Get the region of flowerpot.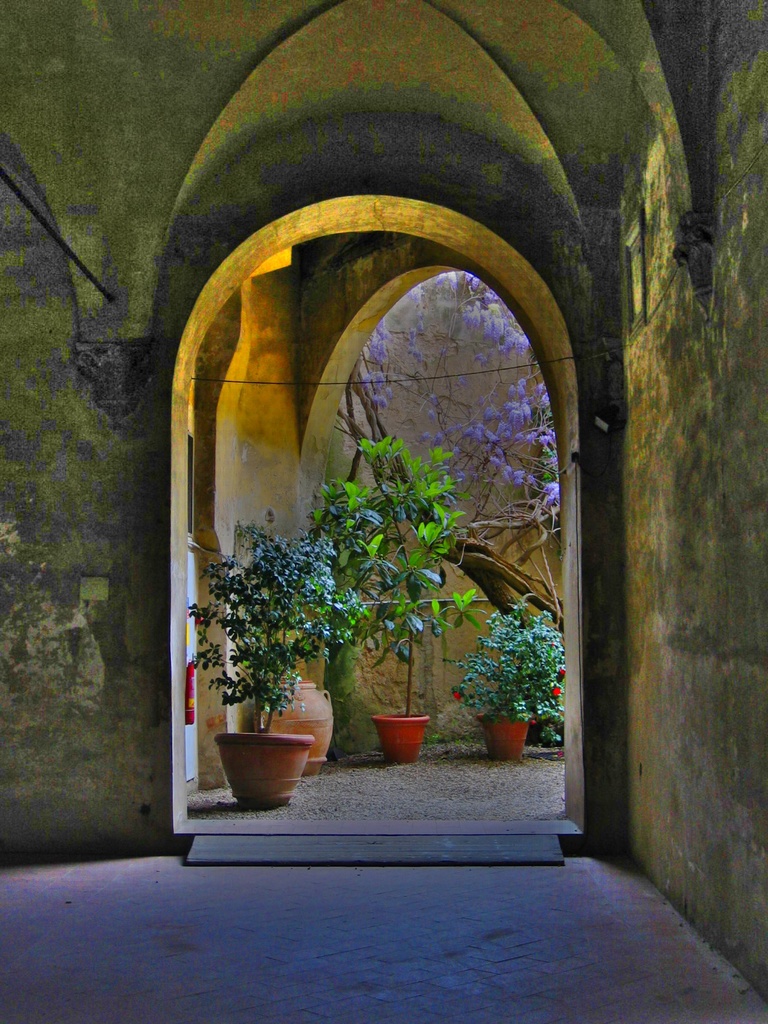
locate(373, 712, 426, 764).
